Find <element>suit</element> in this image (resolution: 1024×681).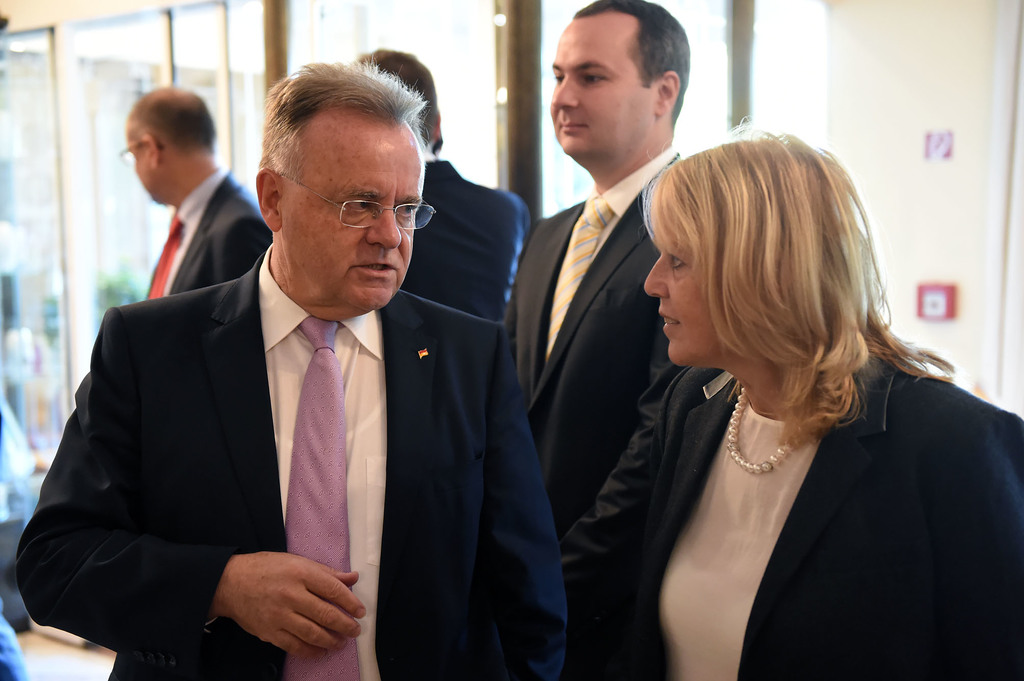
left=504, top=145, right=693, bottom=524.
